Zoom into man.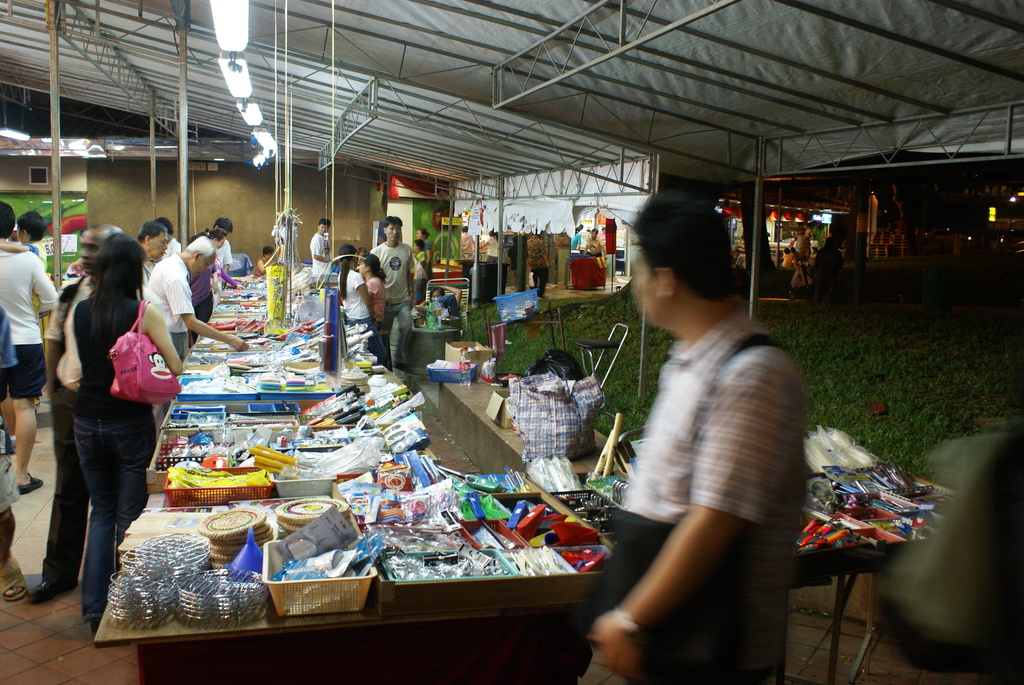
Zoom target: region(526, 233, 545, 300).
